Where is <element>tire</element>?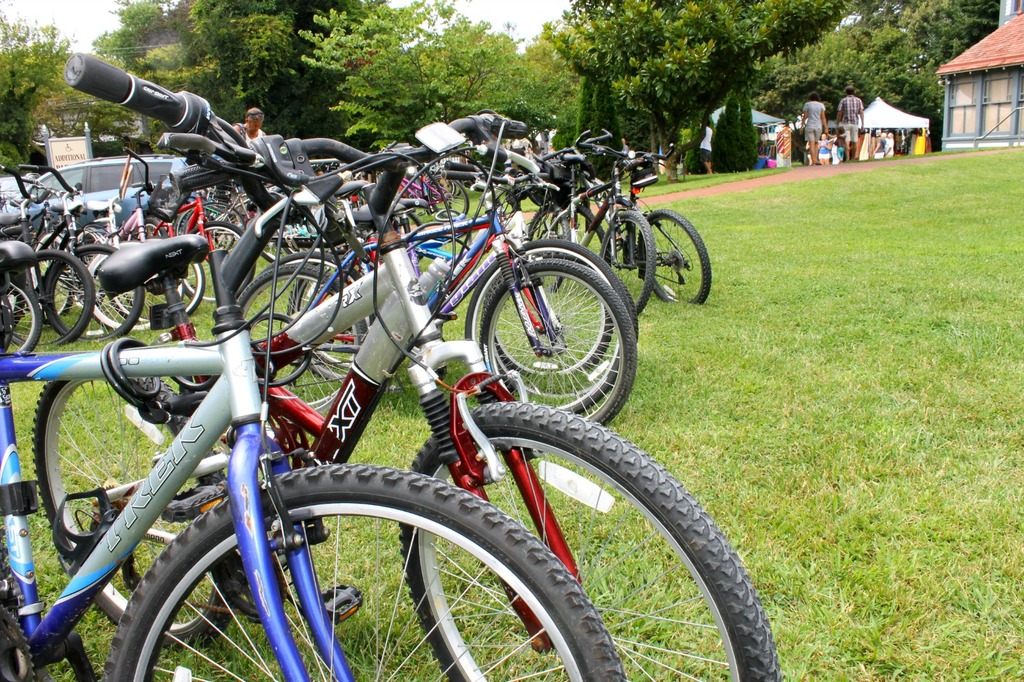
[left=482, top=259, right=636, bottom=427].
